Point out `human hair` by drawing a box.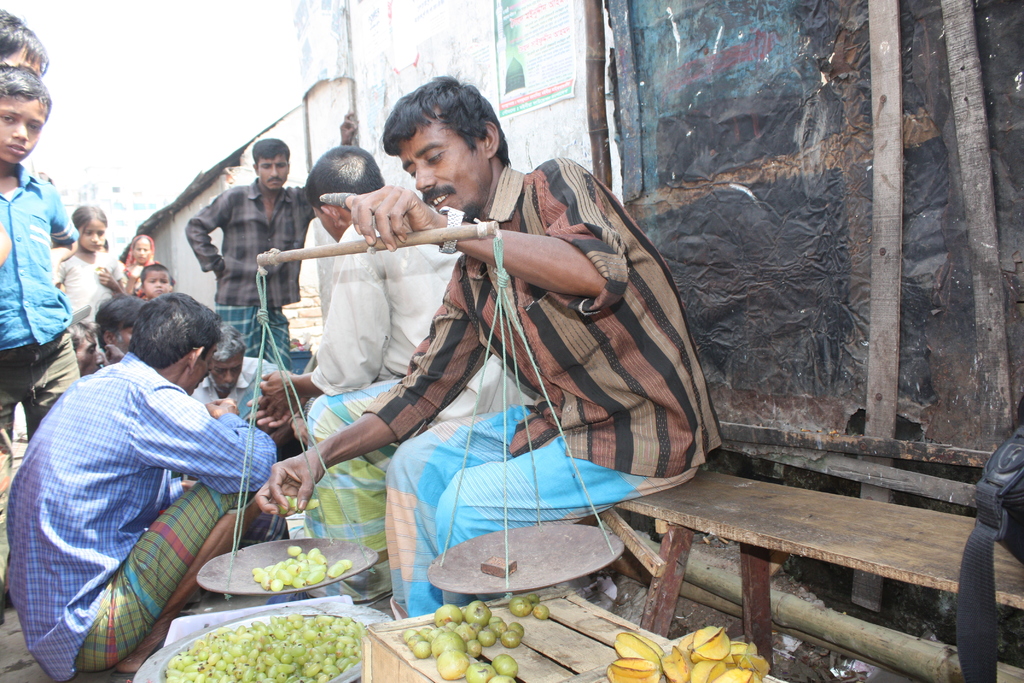
bbox=[0, 62, 57, 135].
